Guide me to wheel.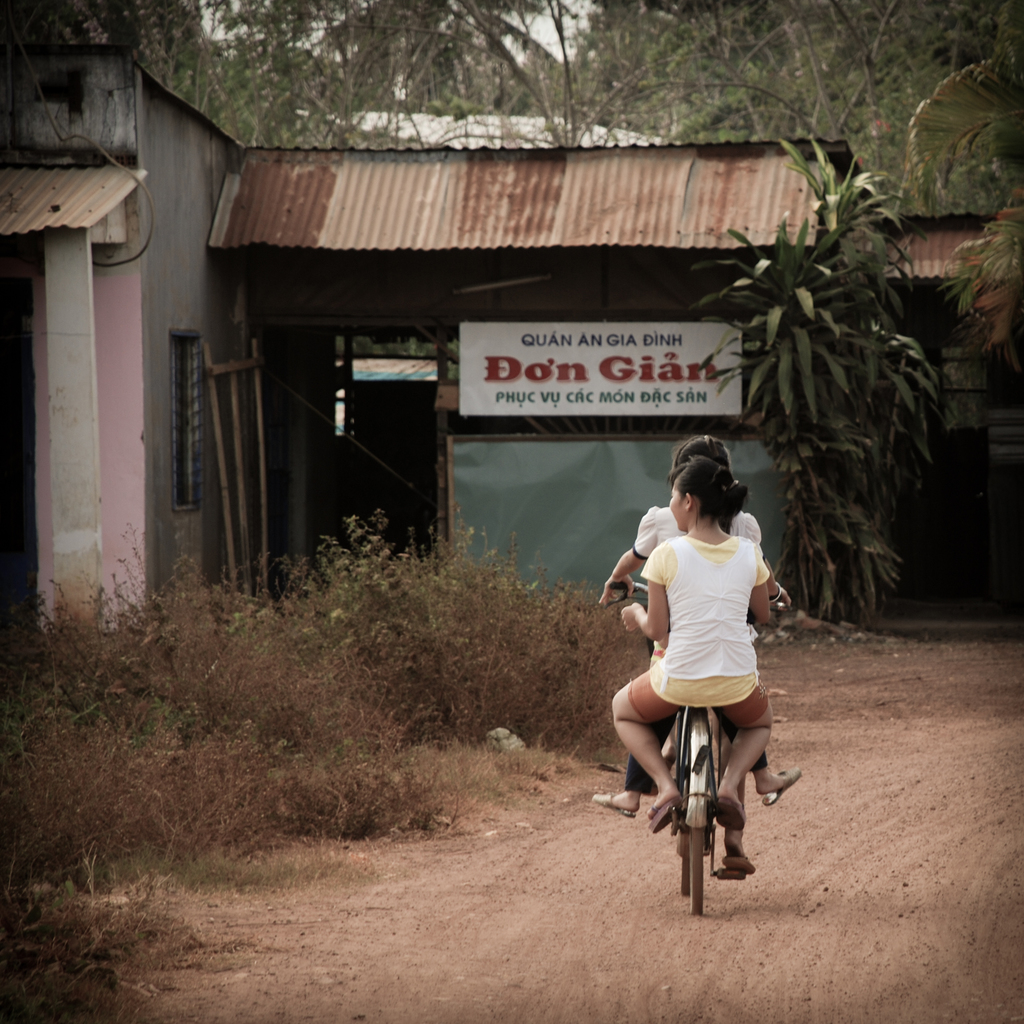
Guidance: x1=680, y1=828, x2=687, y2=891.
